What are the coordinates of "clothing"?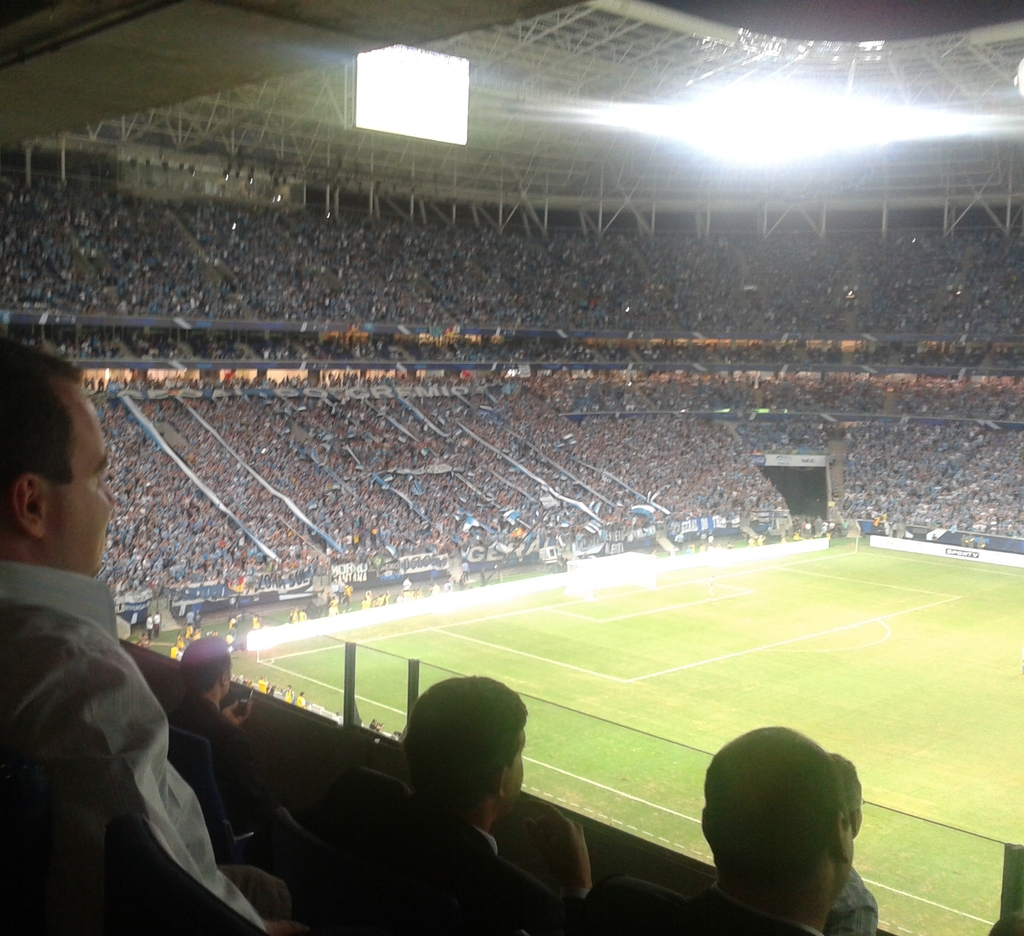
detection(990, 903, 1023, 935).
